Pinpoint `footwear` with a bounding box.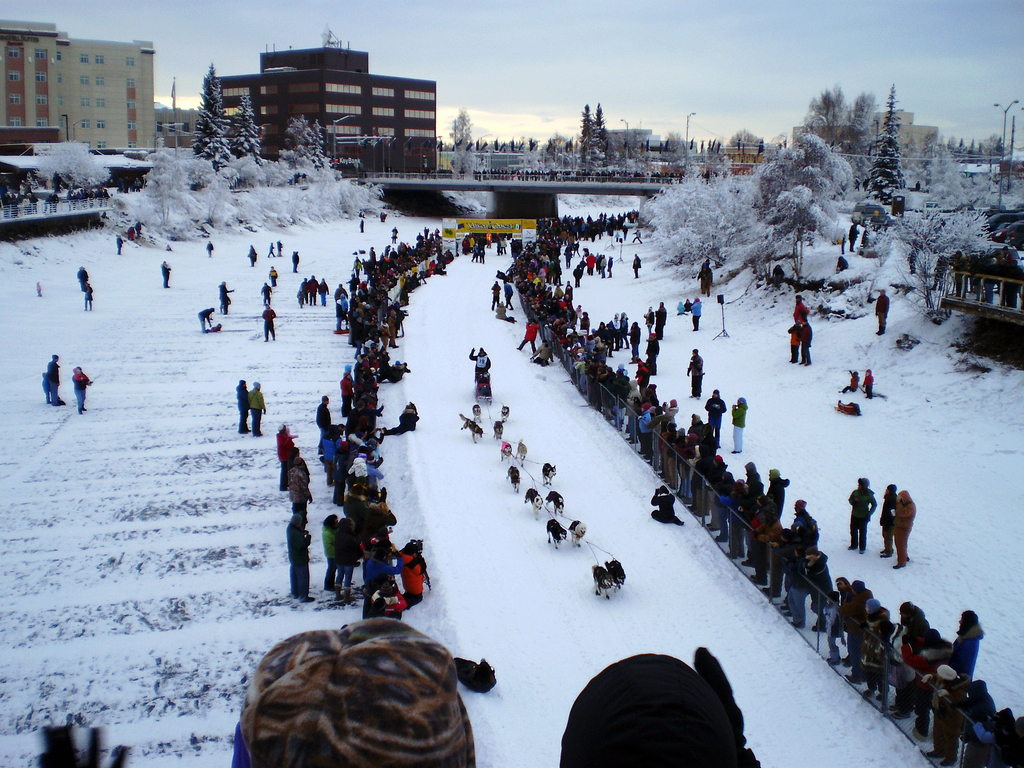
(911,725,929,740).
